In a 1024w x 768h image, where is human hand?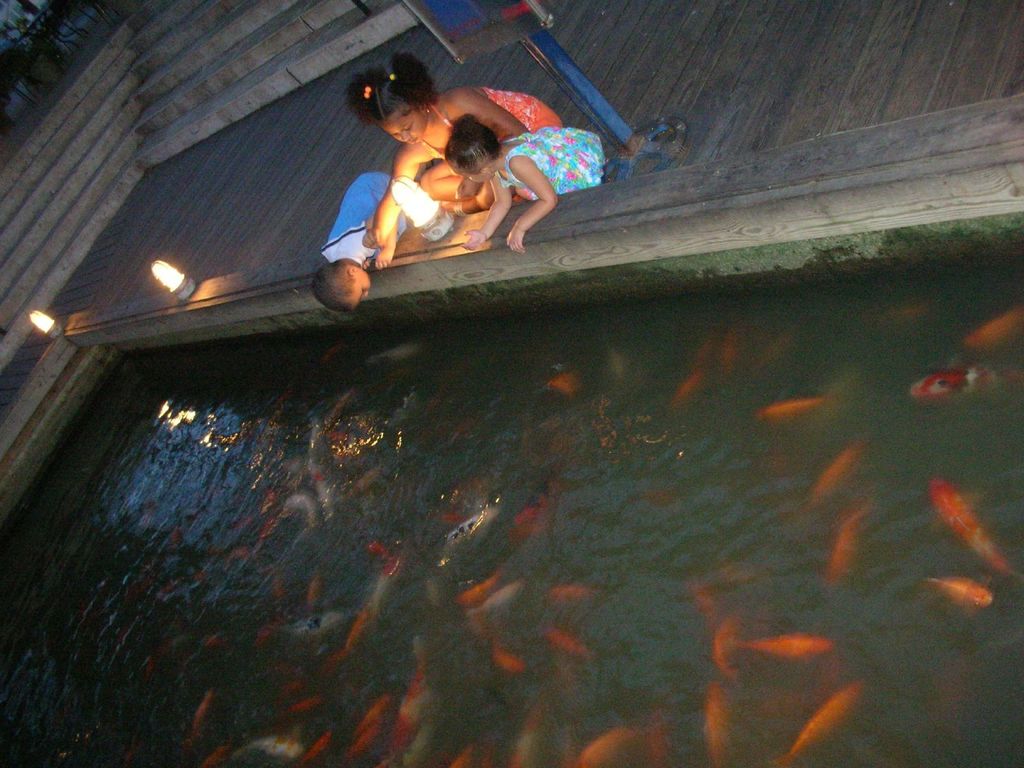
(460,227,489,250).
